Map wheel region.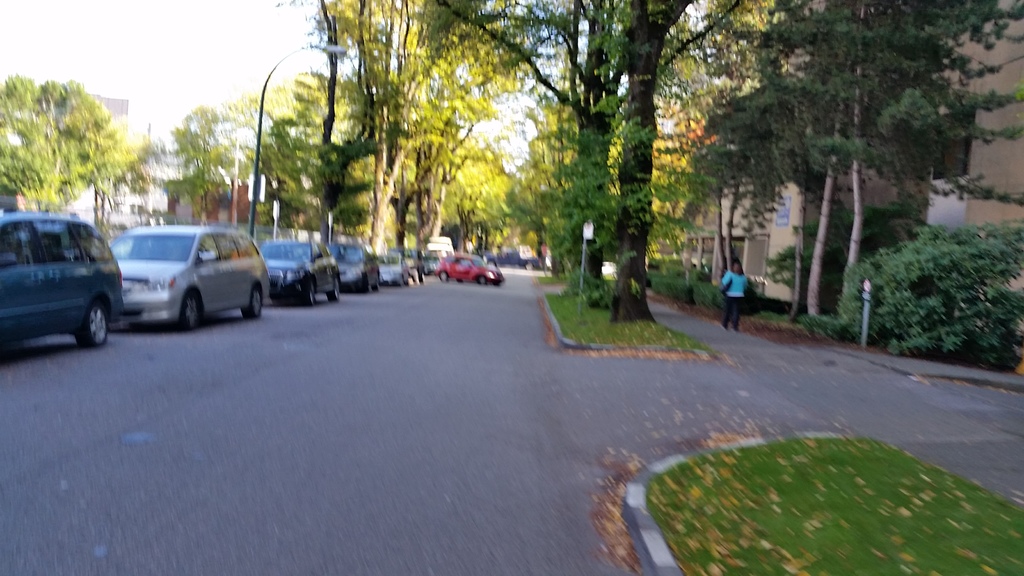
Mapped to [x1=438, y1=272, x2=447, y2=282].
